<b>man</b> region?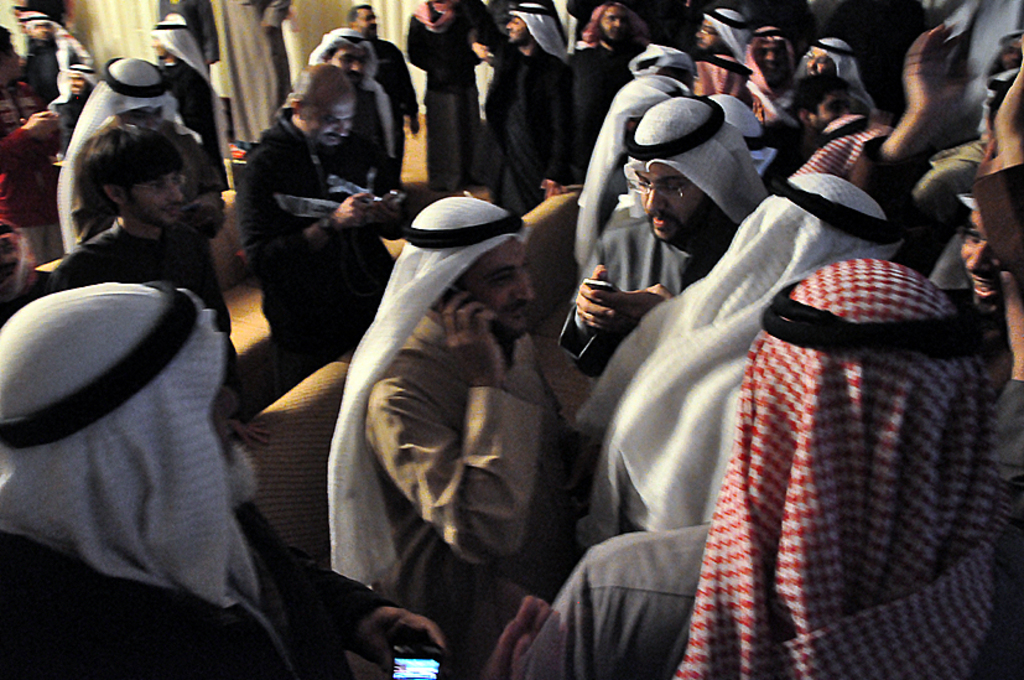
pyautogui.locateOnScreen(0, 25, 64, 232)
